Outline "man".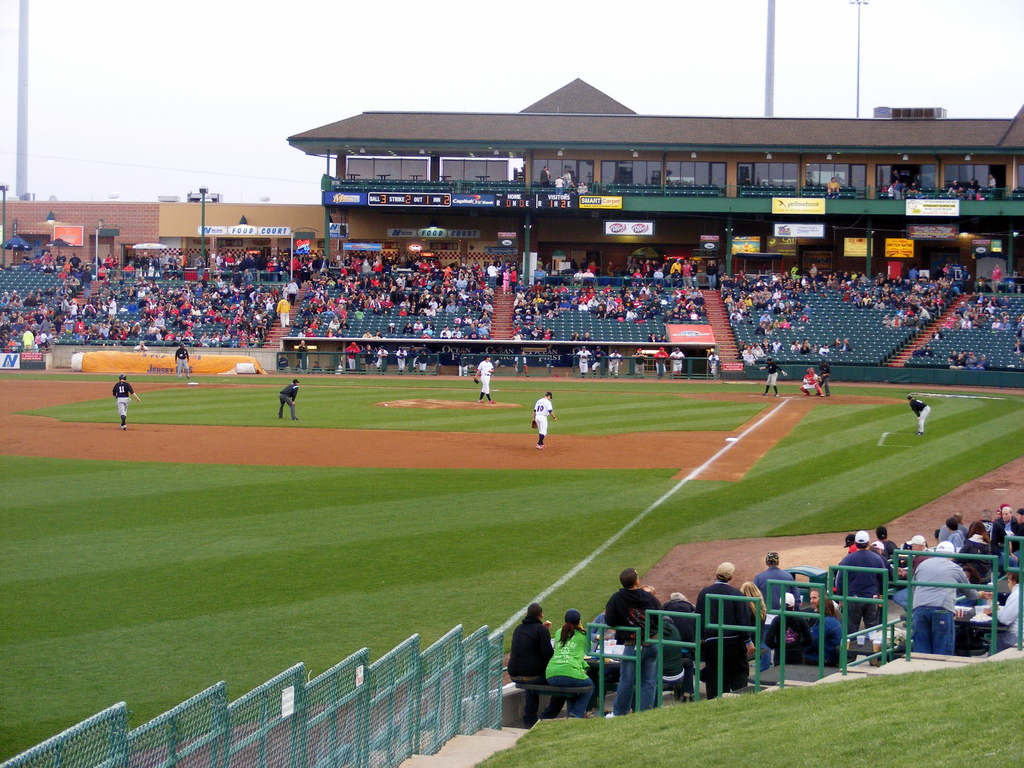
Outline: [x1=177, y1=346, x2=191, y2=378].
